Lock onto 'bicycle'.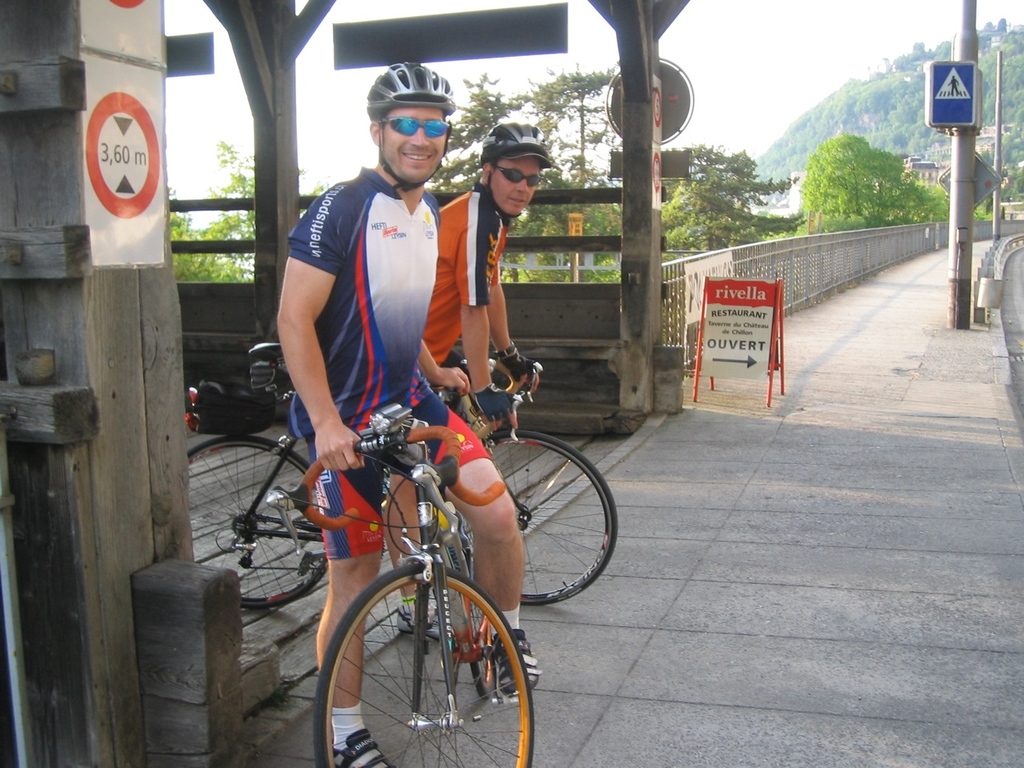
Locked: {"x1": 188, "y1": 342, "x2": 622, "y2": 608}.
